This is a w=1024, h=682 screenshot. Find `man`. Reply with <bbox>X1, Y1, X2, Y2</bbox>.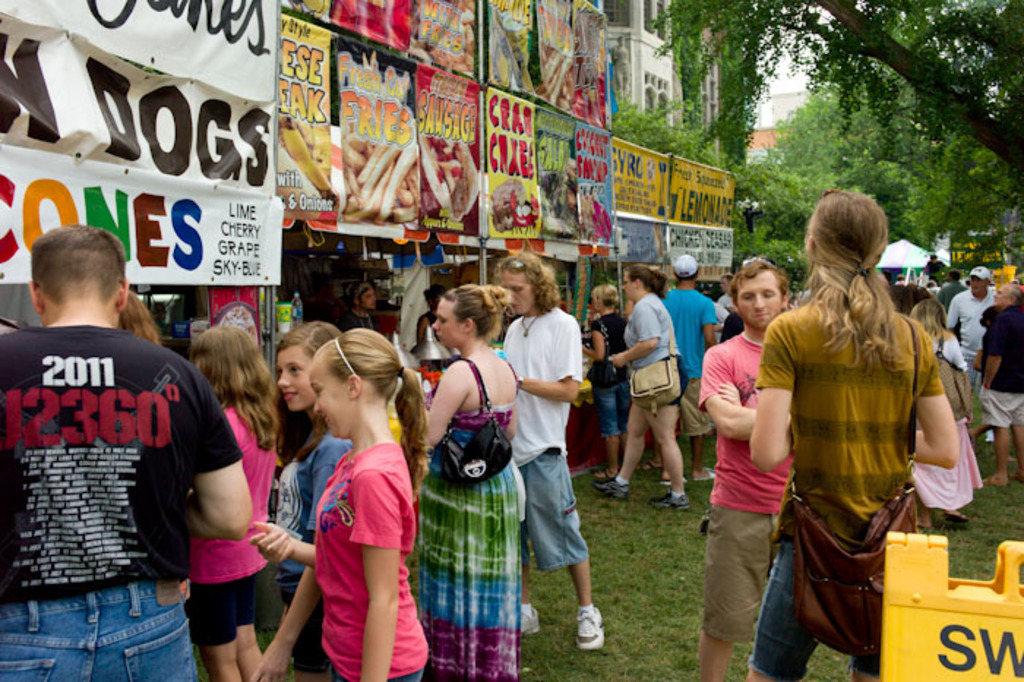
<bbox>496, 252, 606, 650</bbox>.
